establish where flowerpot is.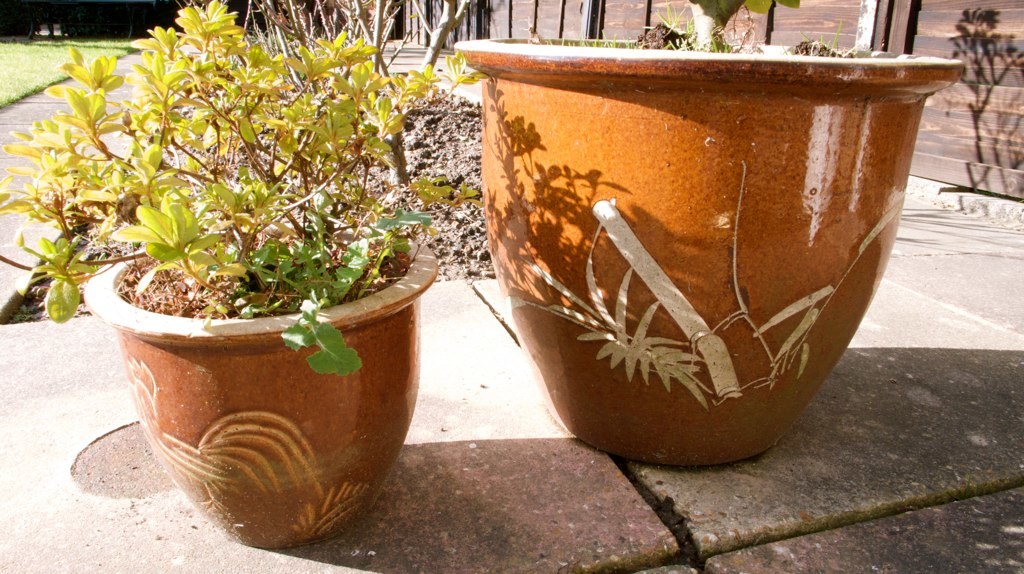
Established at detection(77, 217, 438, 548).
